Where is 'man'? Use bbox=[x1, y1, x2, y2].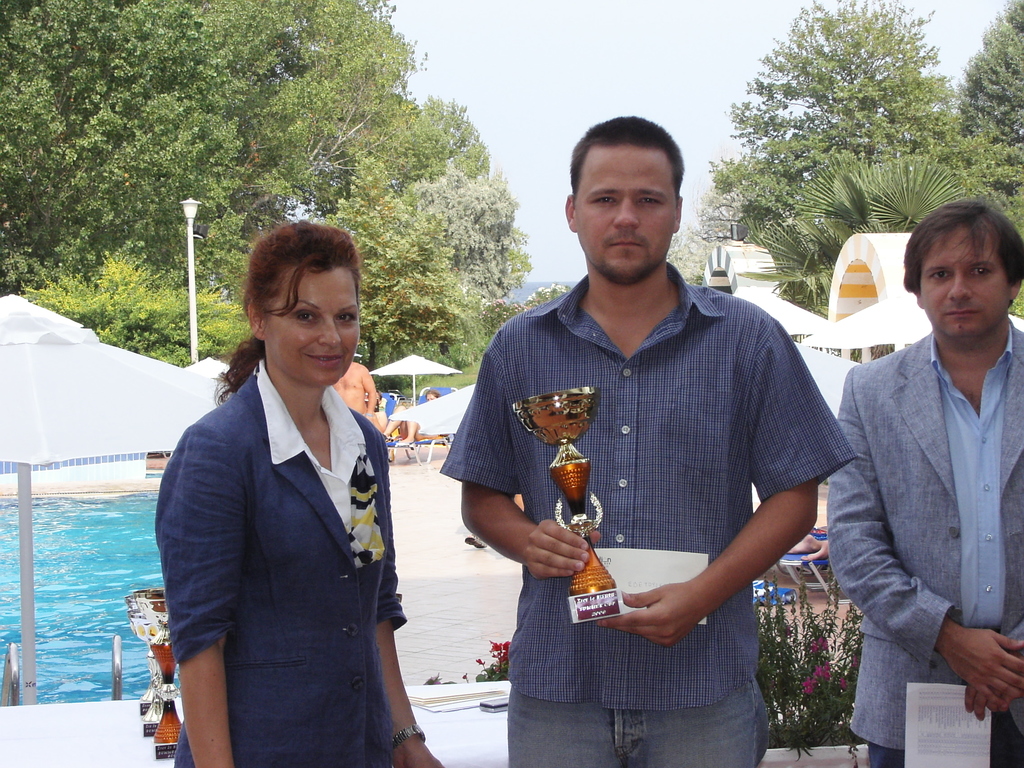
bbox=[826, 197, 1023, 767].
